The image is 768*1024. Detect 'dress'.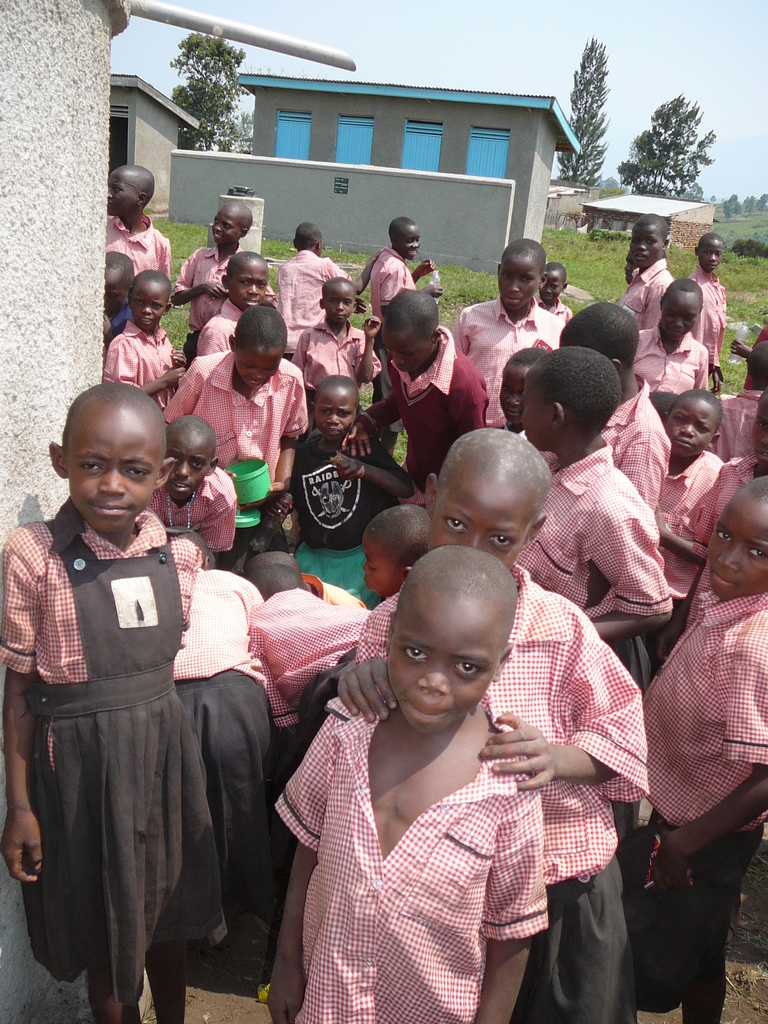
Detection: [16, 501, 227, 1004].
